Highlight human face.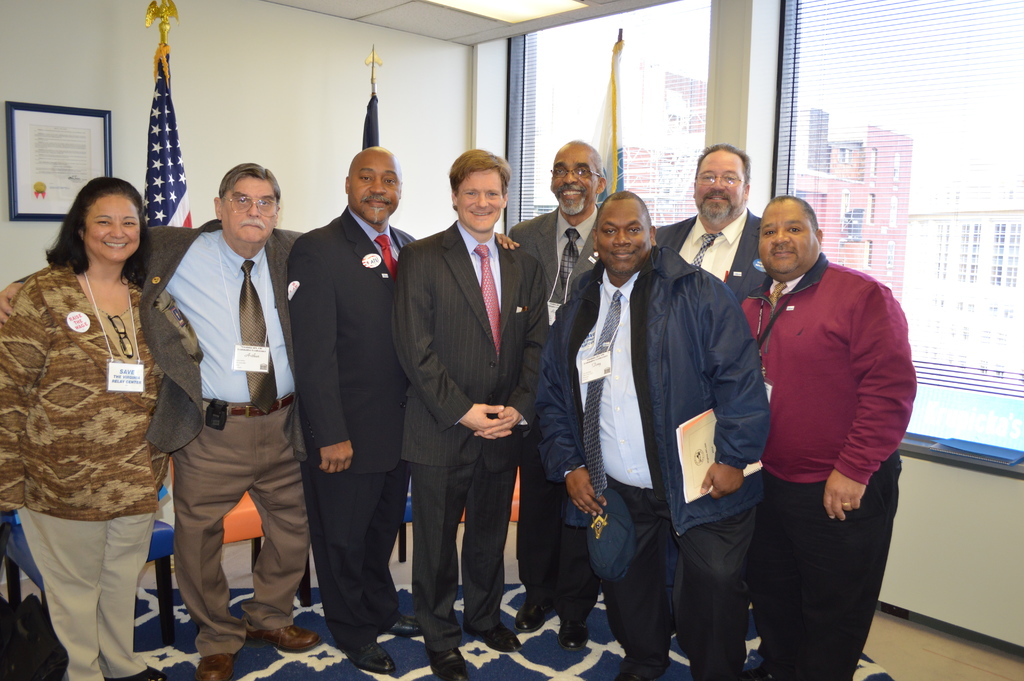
Highlighted region: rect(693, 154, 741, 219).
